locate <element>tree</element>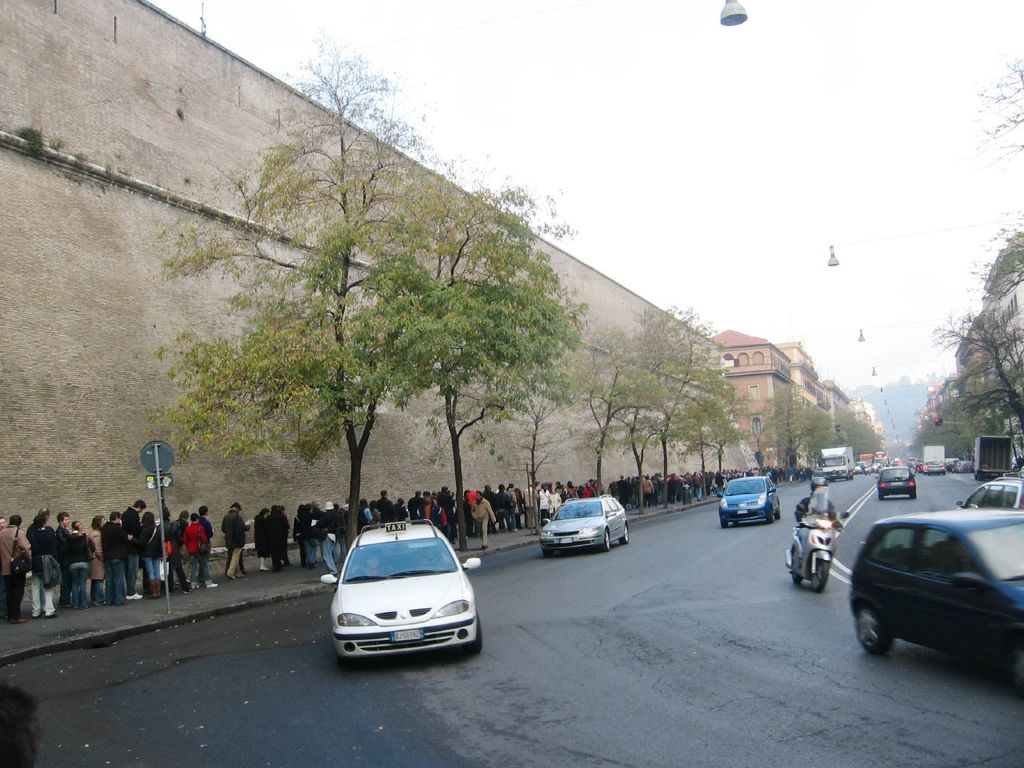
[934, 290, 1023, 454]
